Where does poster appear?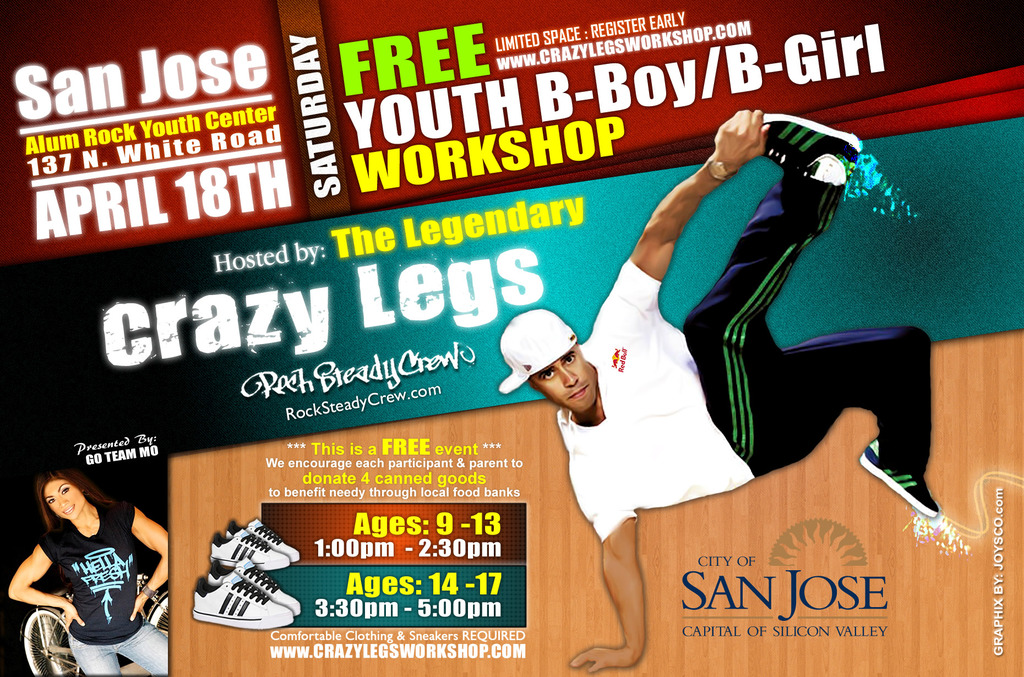
Appears at (left=0, top=0, right=1023, bottom=676).
